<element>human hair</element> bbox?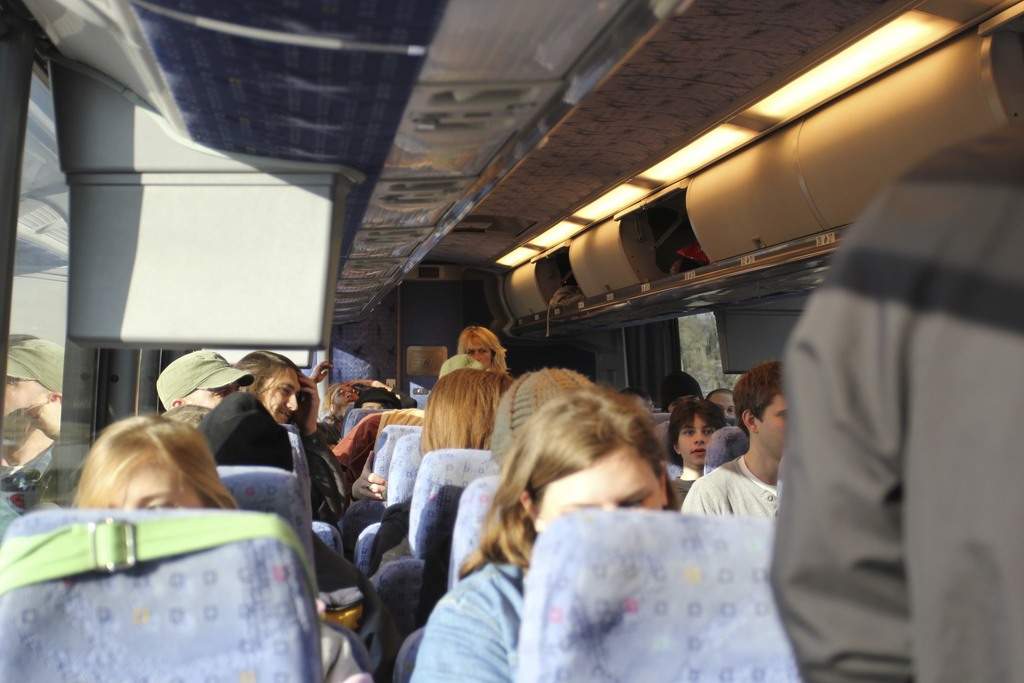
(left=324, top=382, right=344, bottom=413)
